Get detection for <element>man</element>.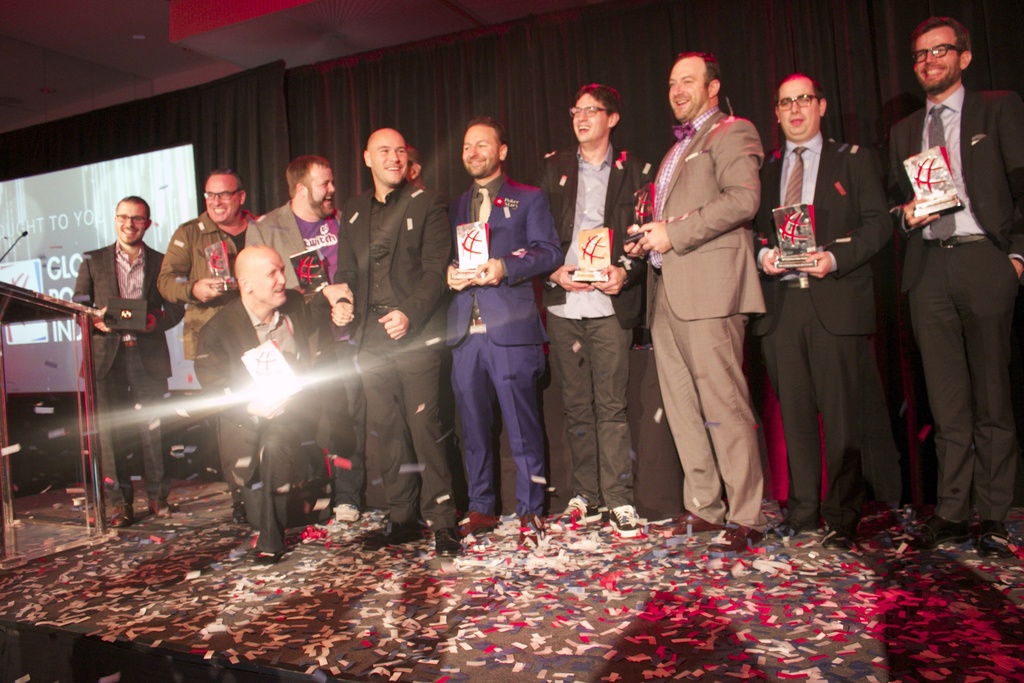
Detection: 196:243:352:561.
